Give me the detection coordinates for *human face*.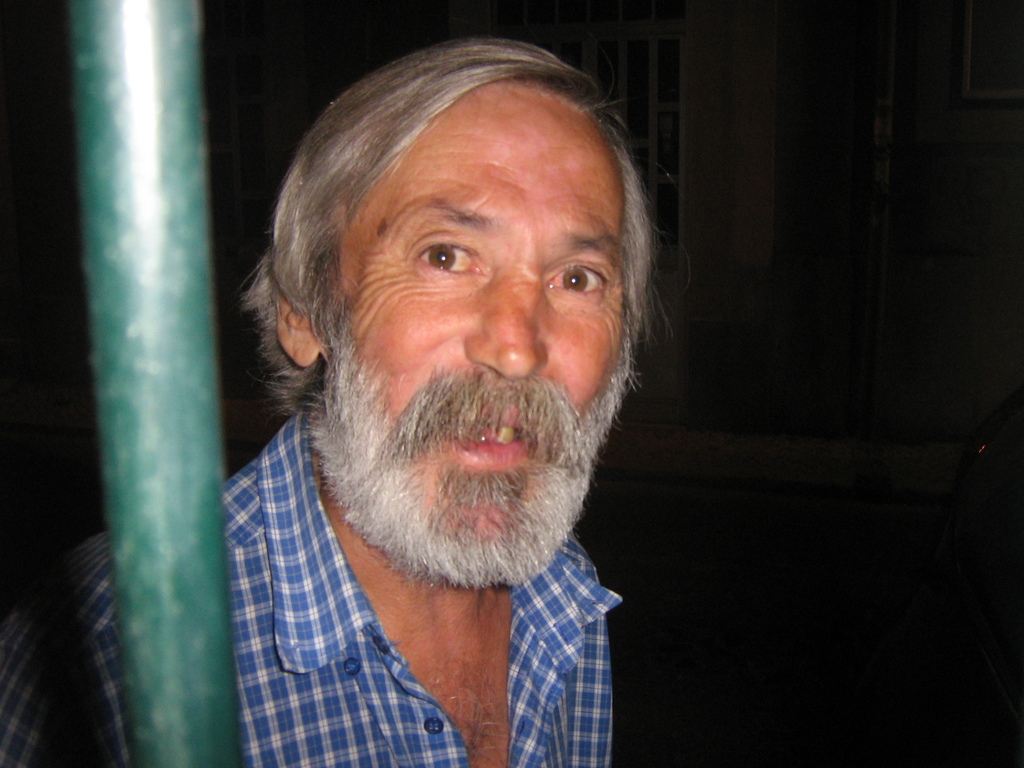
<box>323,84,627,570</box>.
